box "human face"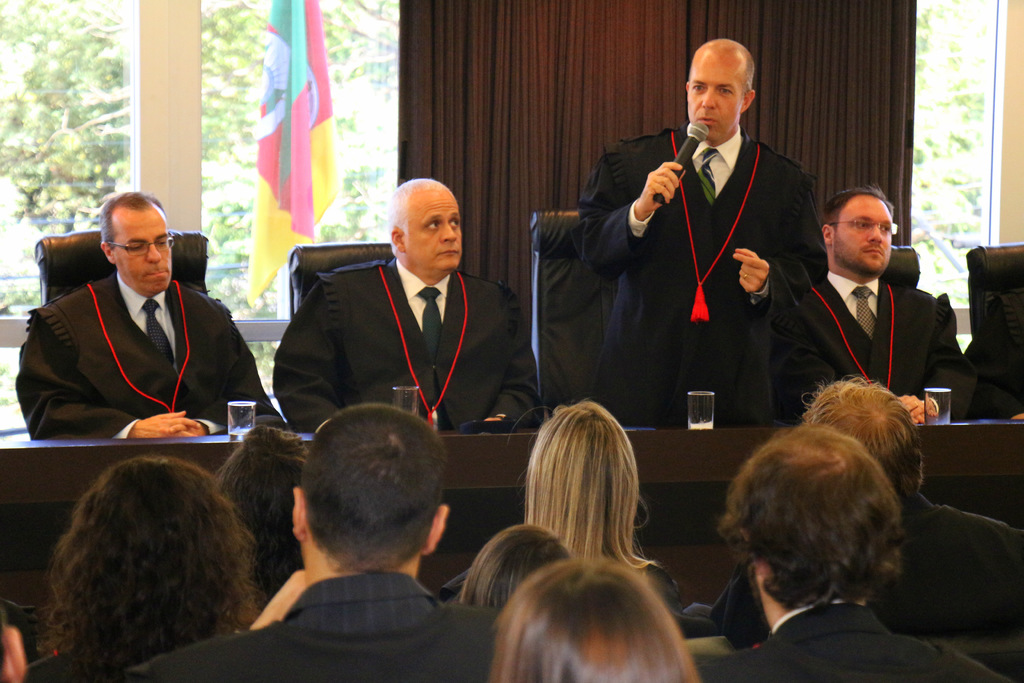
rect(399, 186, 461, 271)
